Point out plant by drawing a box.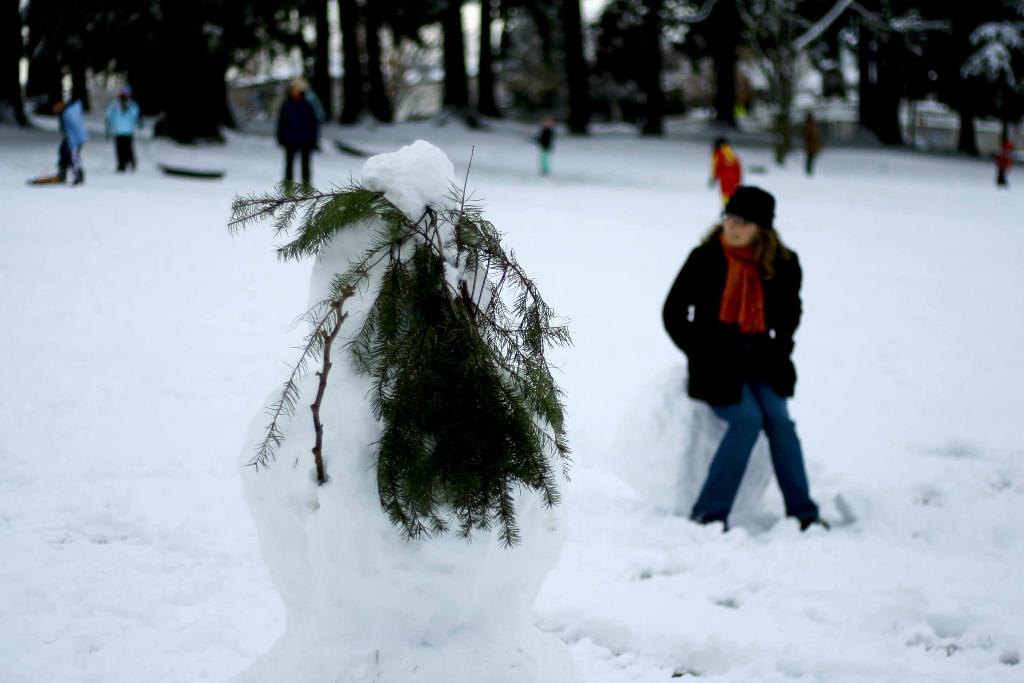
268 137 605 571.
